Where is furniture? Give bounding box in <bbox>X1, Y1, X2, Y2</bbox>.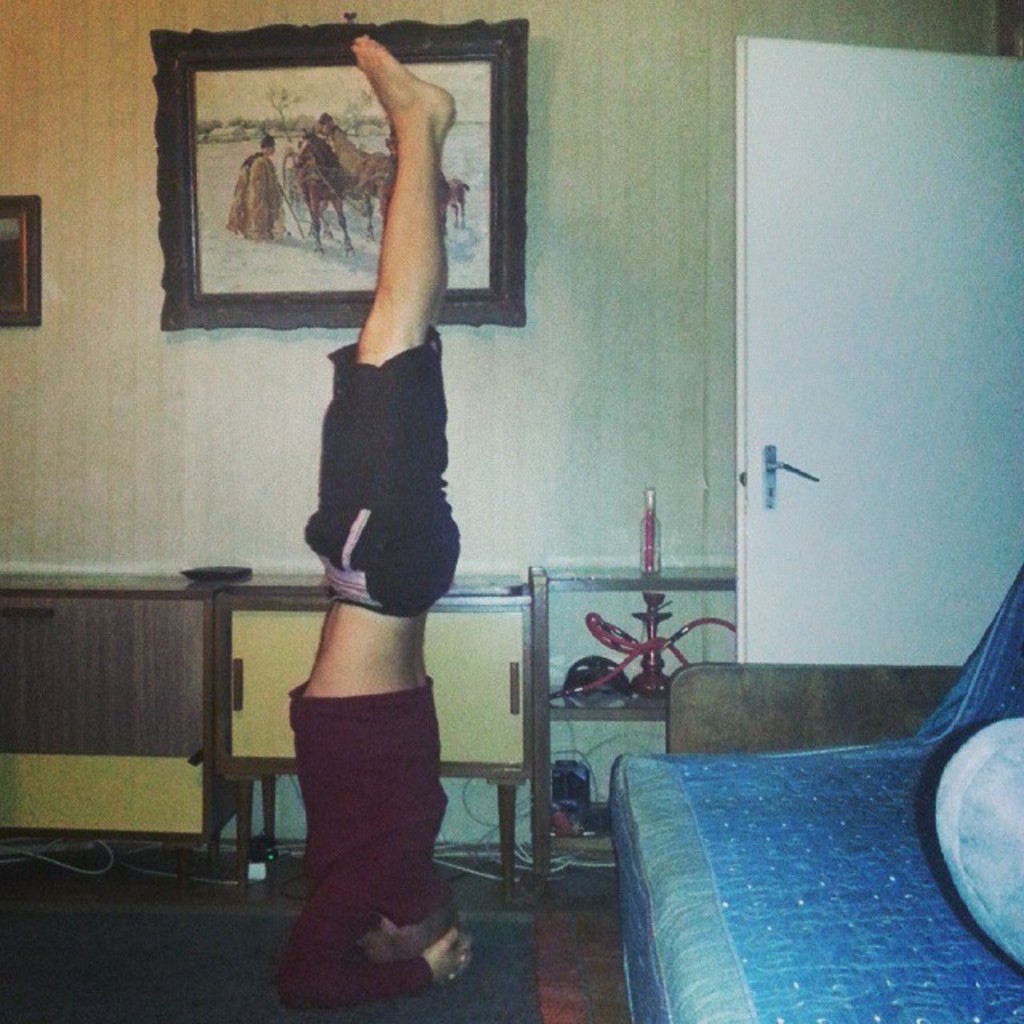
<bbox>0, 574, 237, 907</bbox>.
